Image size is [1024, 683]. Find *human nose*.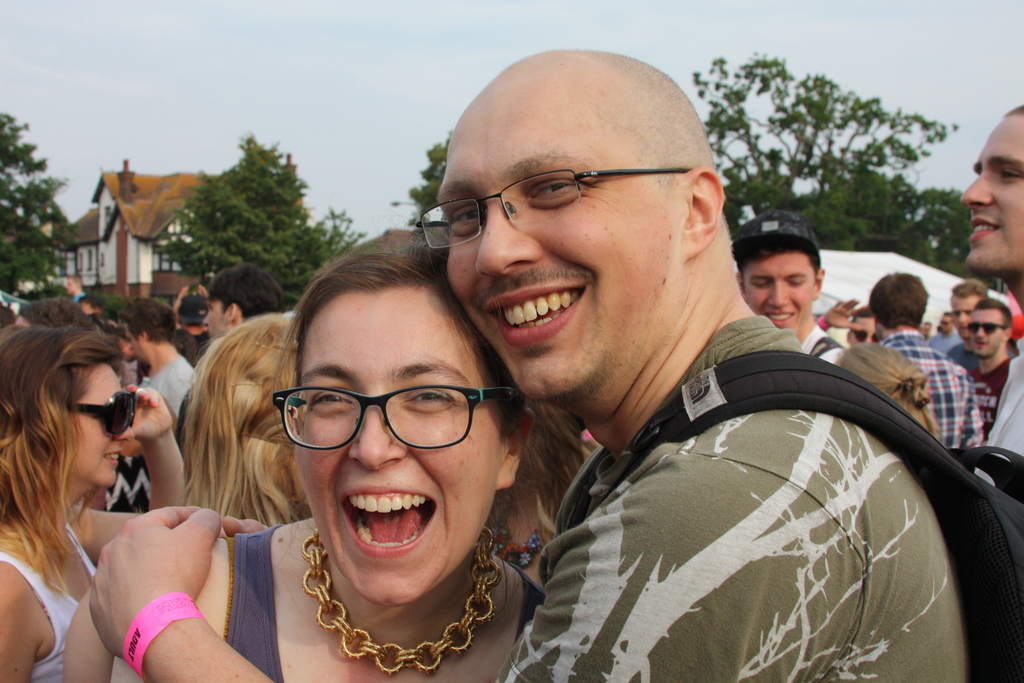
(x1=199, y1=313, x2=210, y2=331).
